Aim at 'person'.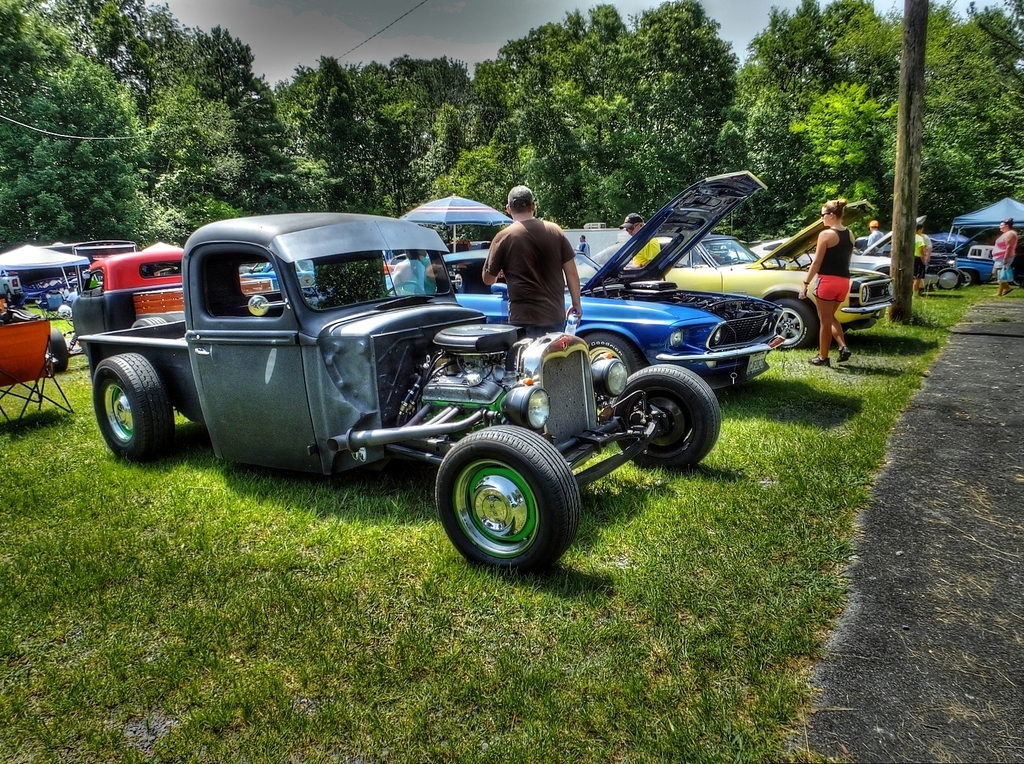
Aimed at bbox(865, 218, 883, 254).
